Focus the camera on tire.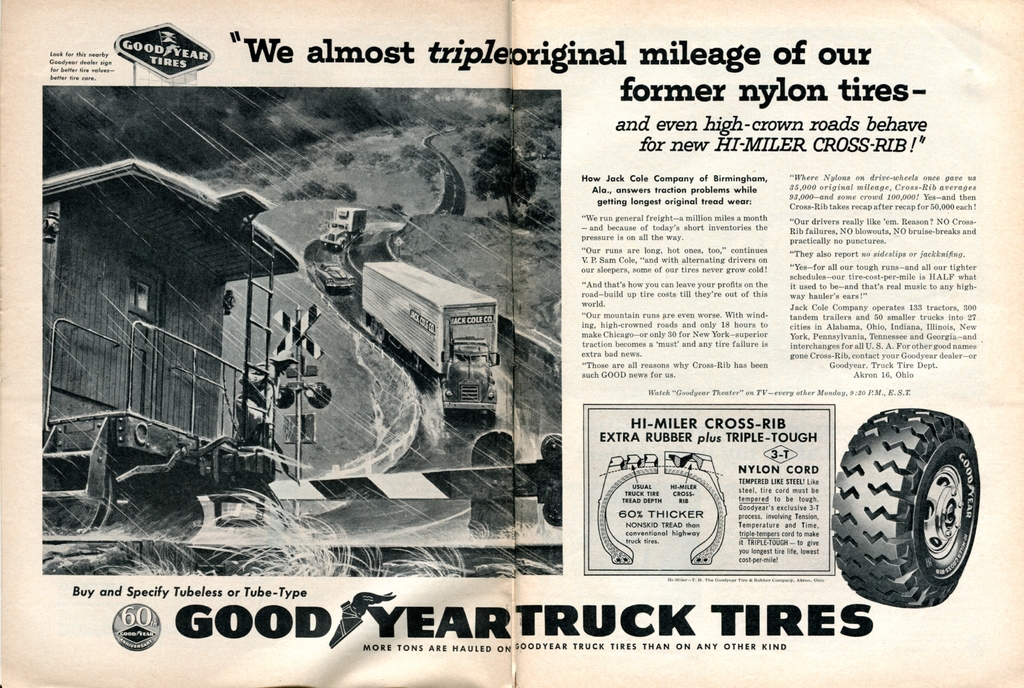
Focus region: BBox(832, 399, 982, 602).
